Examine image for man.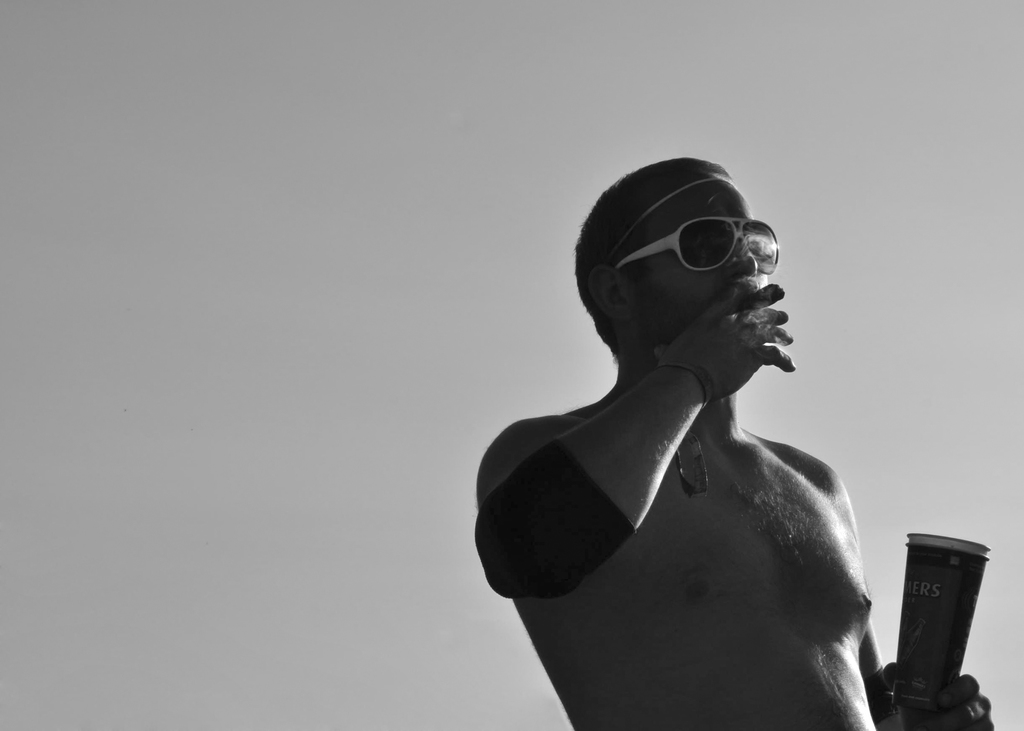
Examination result: rect(467, 150, 913, 730).
